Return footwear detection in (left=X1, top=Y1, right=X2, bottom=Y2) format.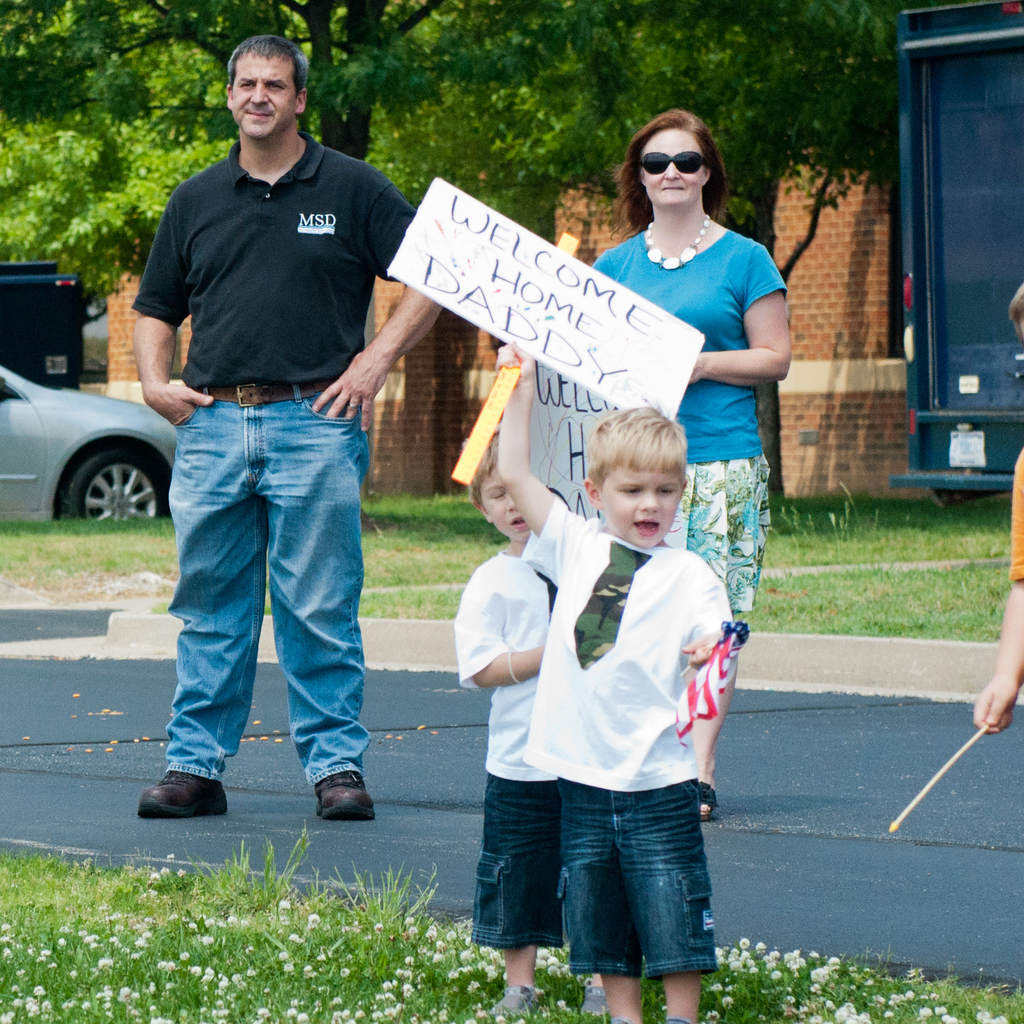
(left=486, top=979, right=548, bottom=1021).
